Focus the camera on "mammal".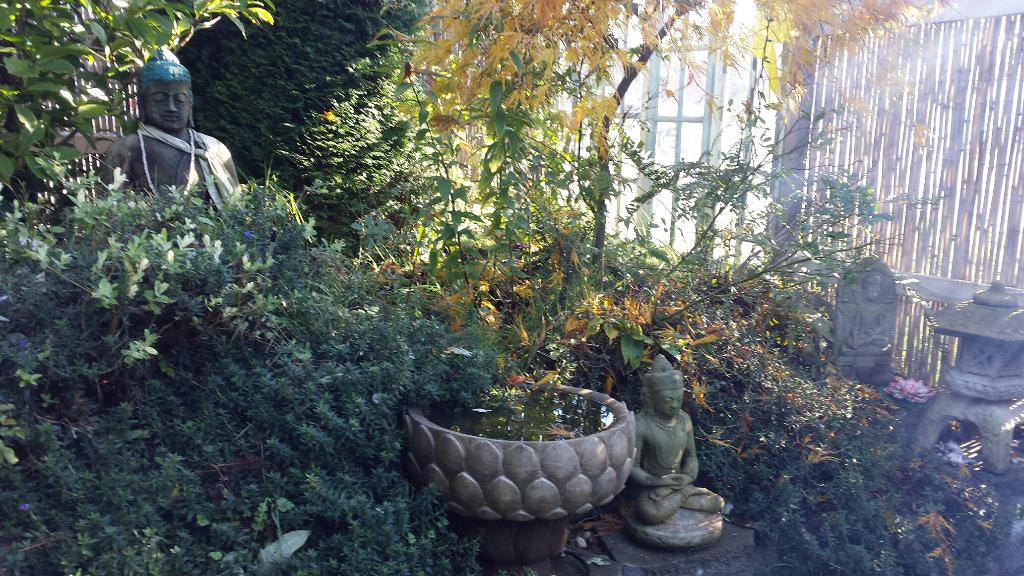
Focus region: x1=845 y1=279 x2=886 y2=351.
